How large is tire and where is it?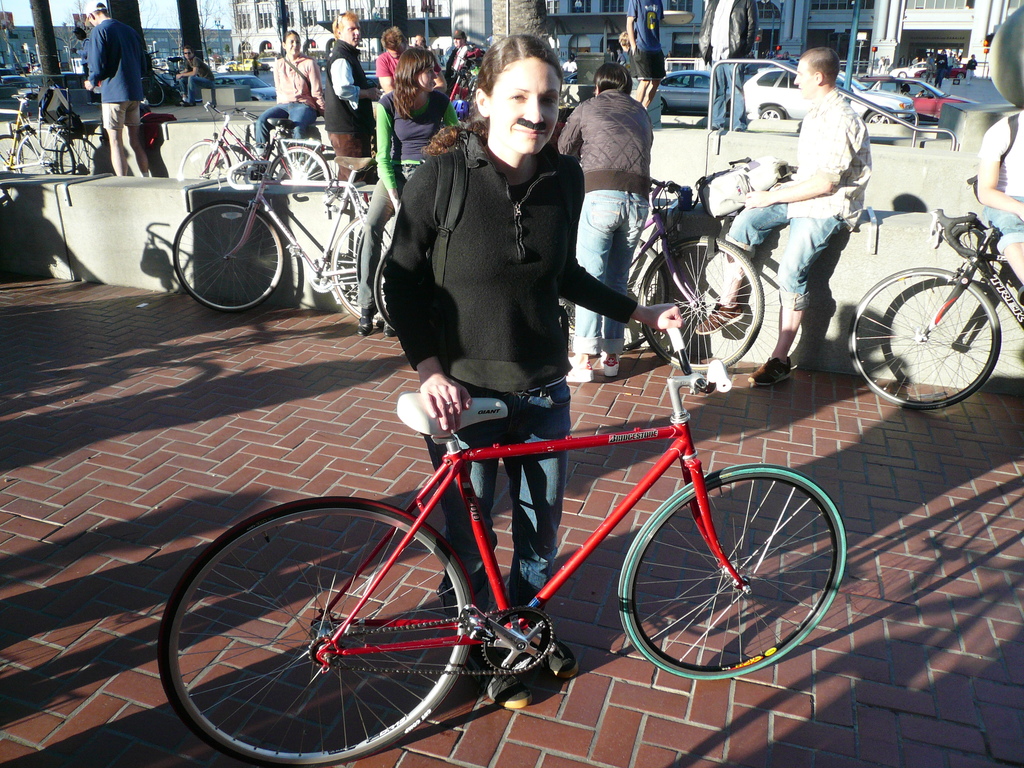
Bounding box: BBox(848, 268, 999, 409).
